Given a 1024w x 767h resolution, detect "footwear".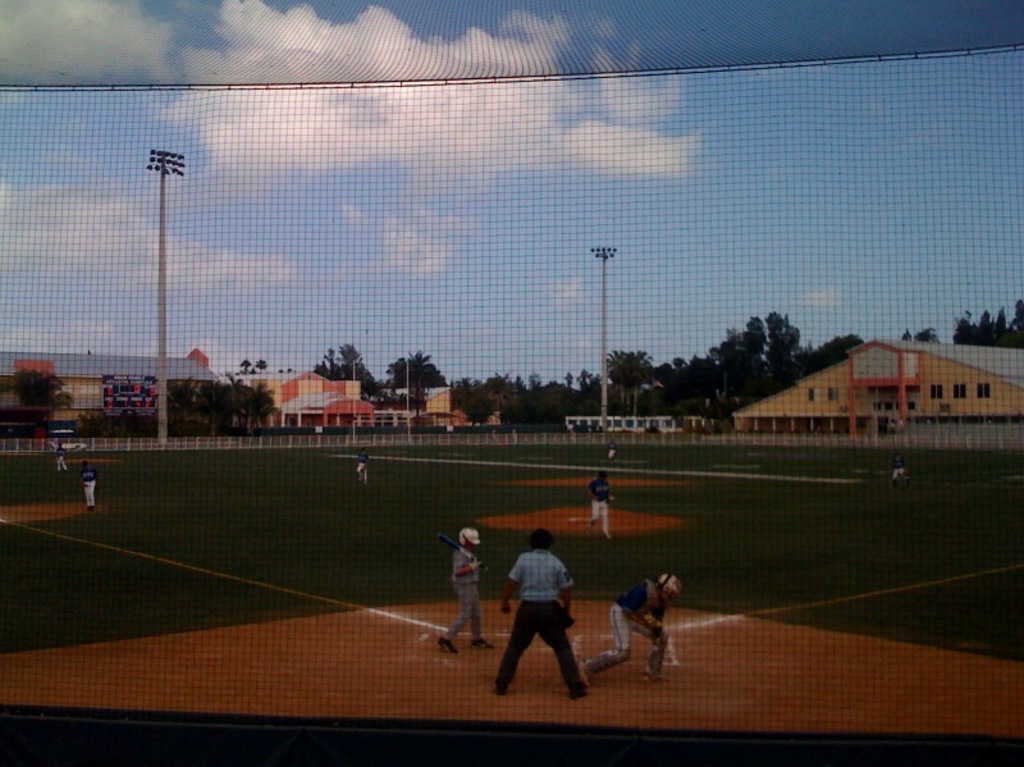
left=438, top=633, right=458, bottom=658.
